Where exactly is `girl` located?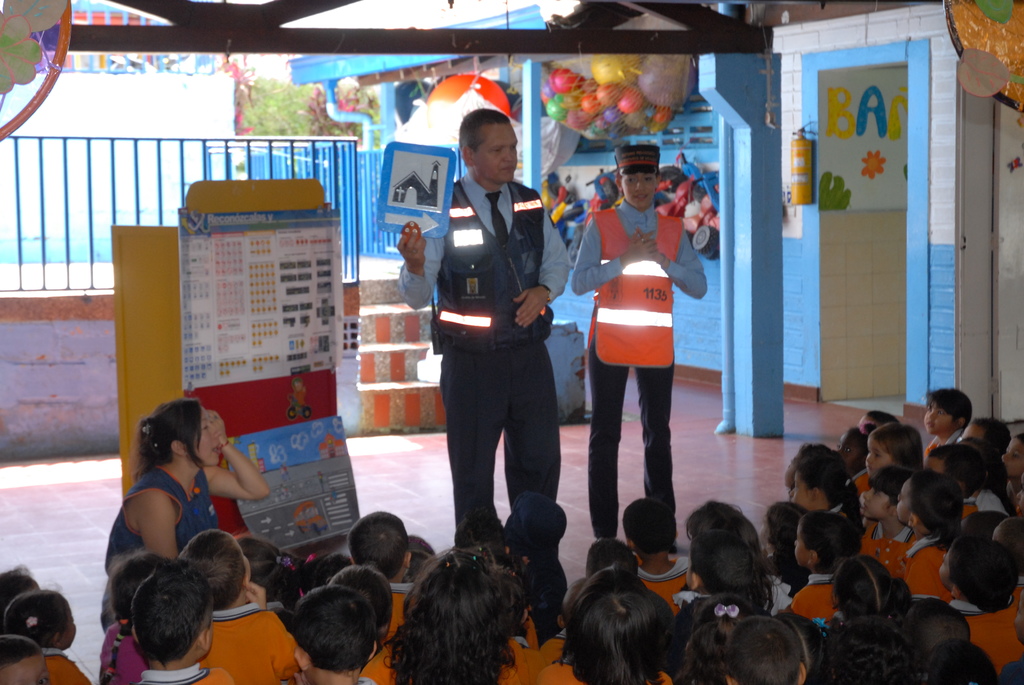
Its bounding box is {"left": 678, "top": 590, "right": 760, "bottom": 684}.
